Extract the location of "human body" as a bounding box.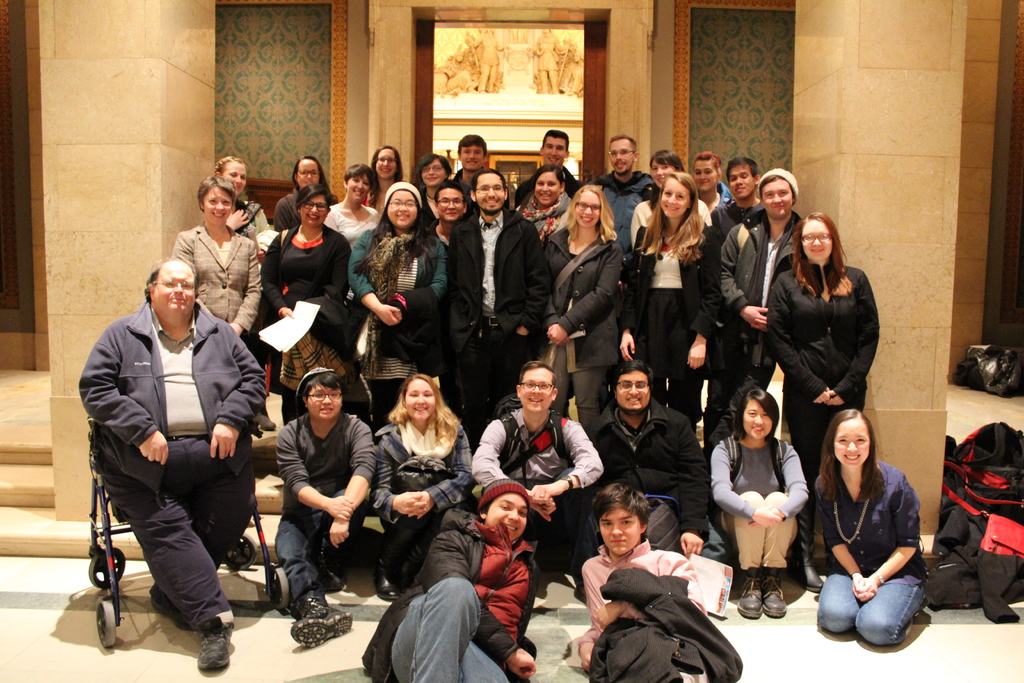
[273,151,333,227].
